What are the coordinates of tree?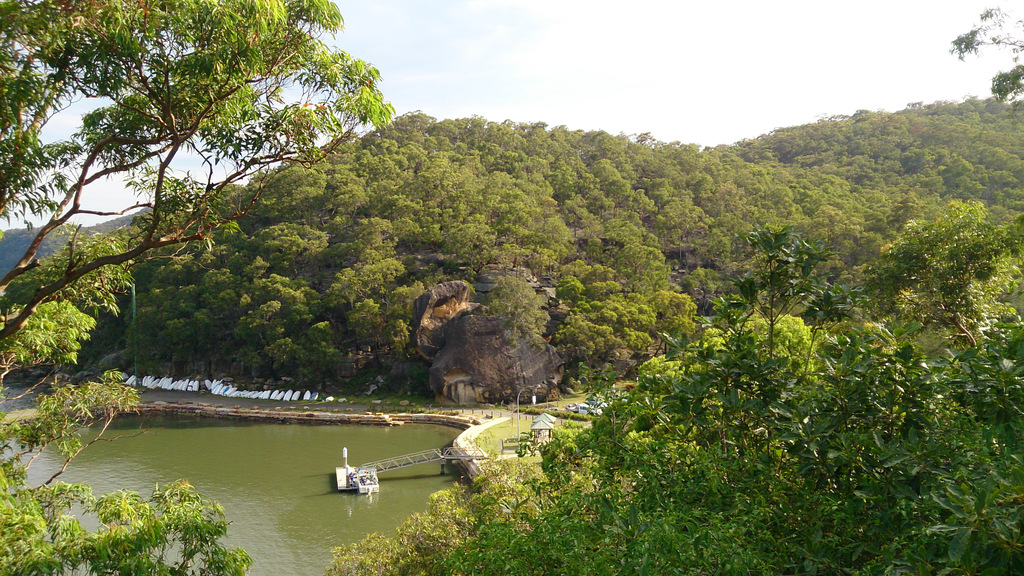
left=420, top=189, right=1023, bottom=575.
